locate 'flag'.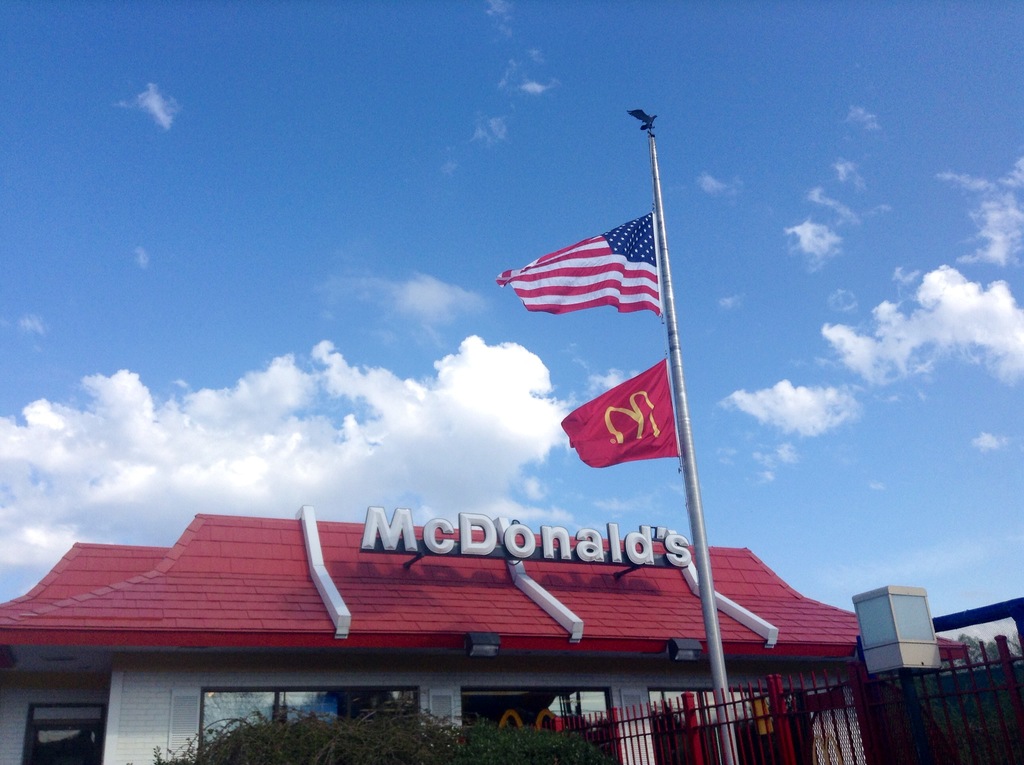
Bounding box: l=556, t=358, r=676, b=471.
